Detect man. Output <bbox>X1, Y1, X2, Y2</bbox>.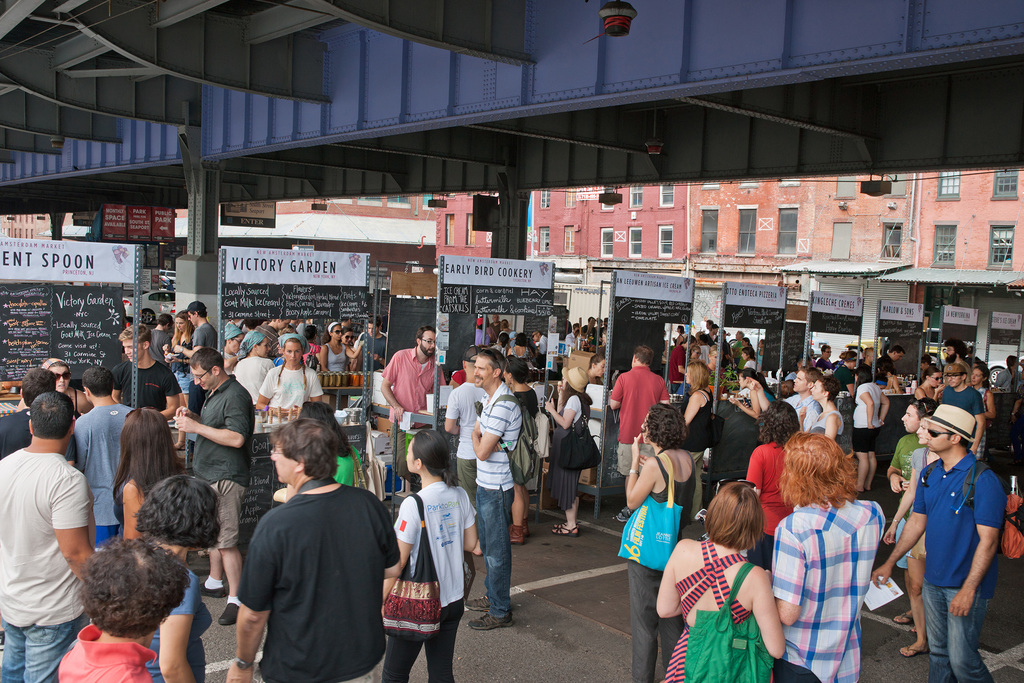
<bbox>813, 347, 838, 375</bbox>.
